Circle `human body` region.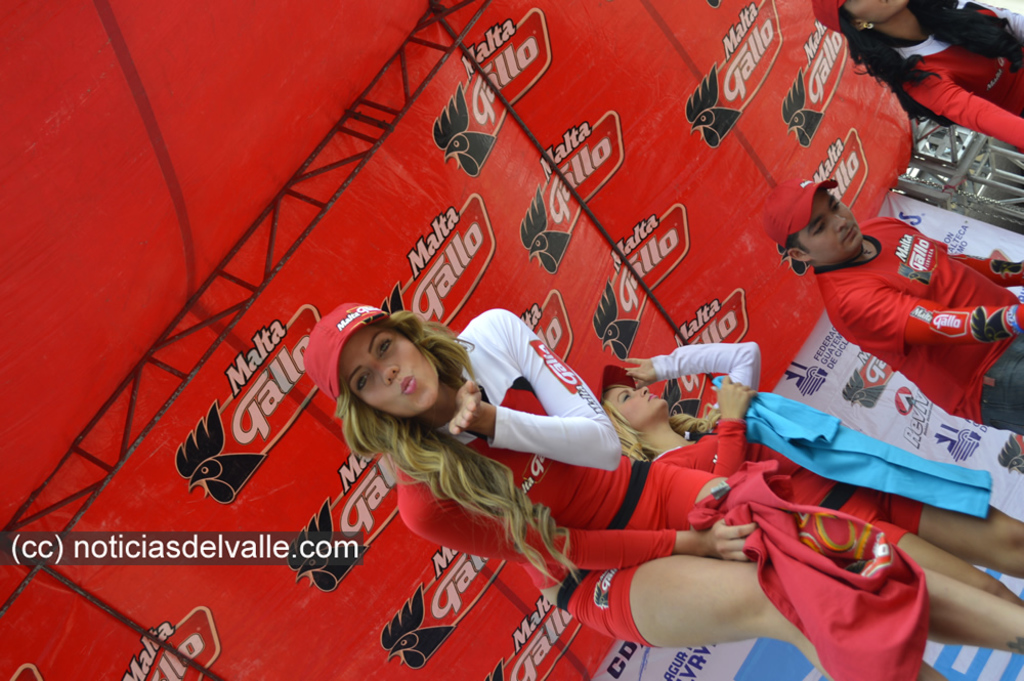
Region: bbox(622, 356, 1023, 604).
